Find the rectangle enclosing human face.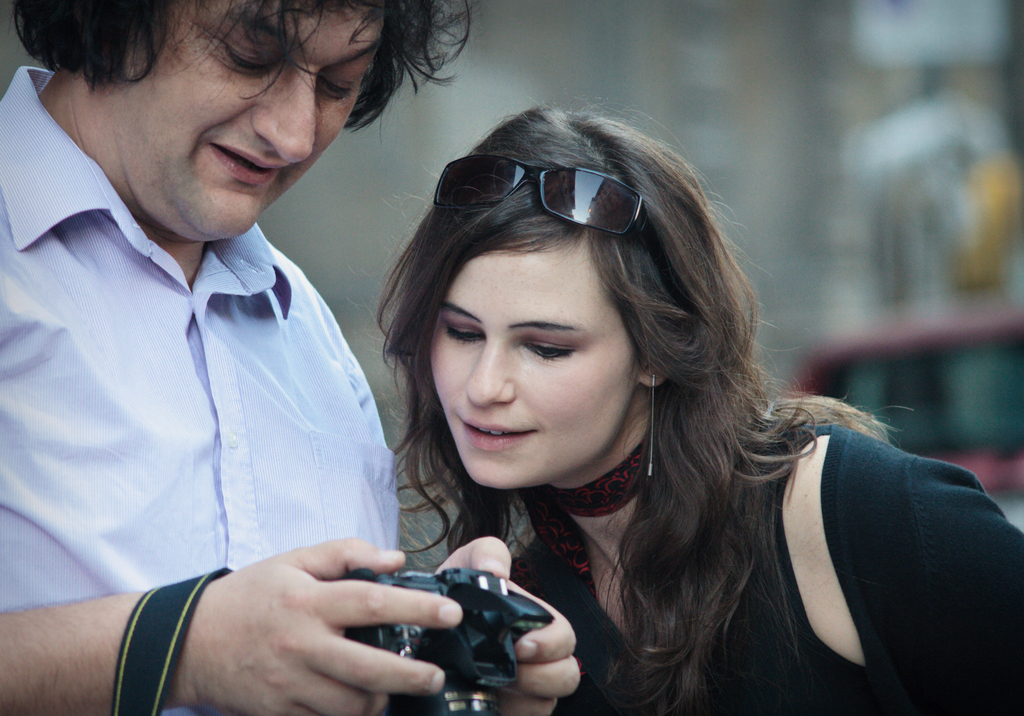
x1=125 y1=0 x2=388 y2=237.
